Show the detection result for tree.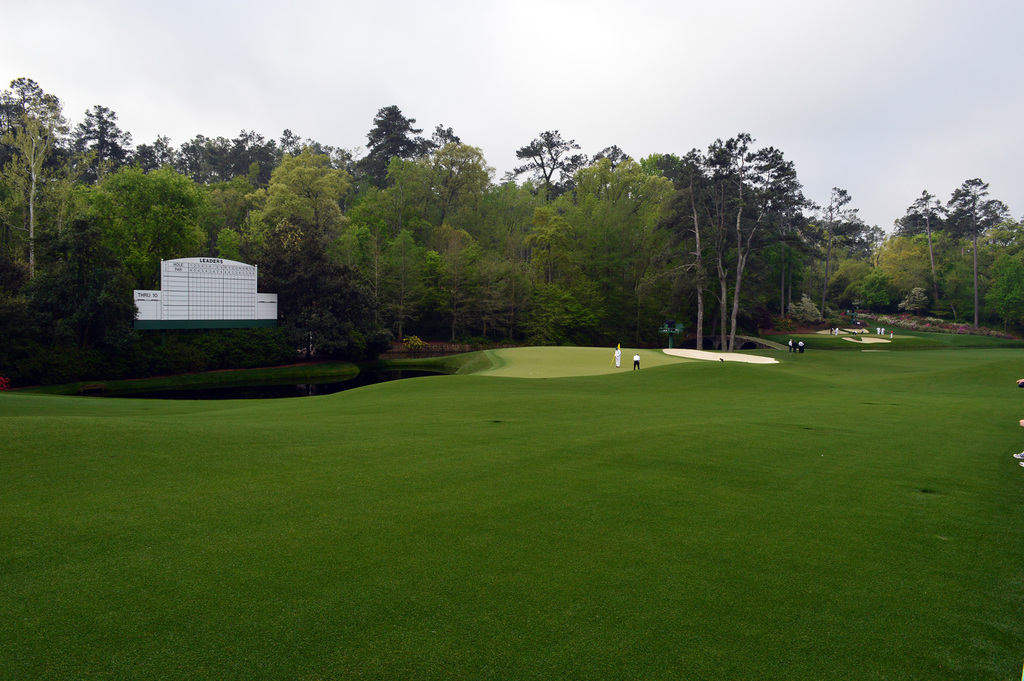
{"left": 248, "top": 120, "right": 315, "bottom": 182}.
